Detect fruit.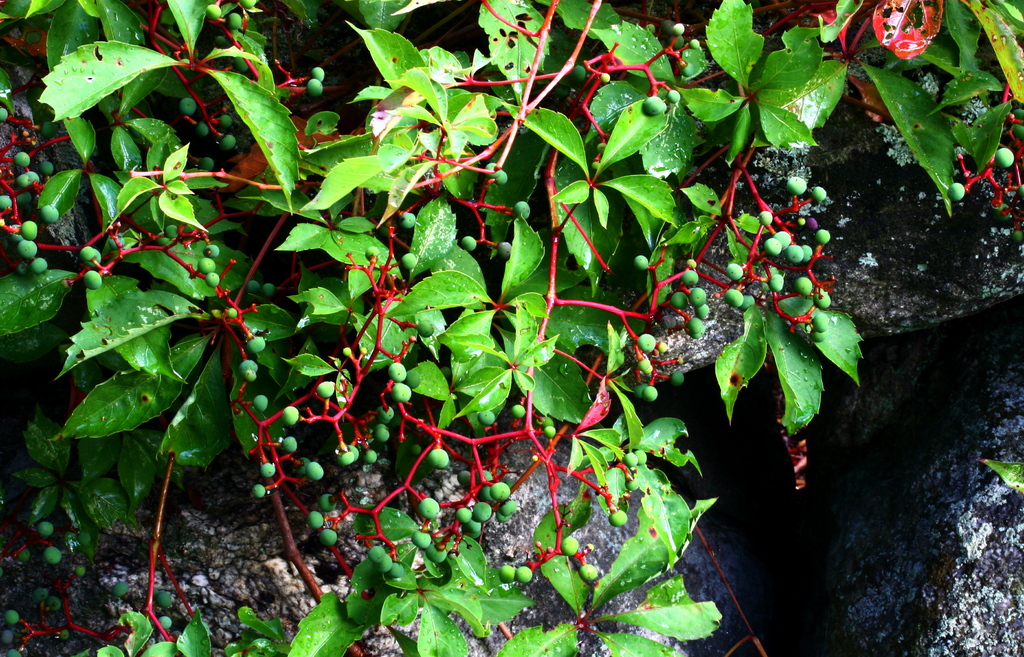
Detected at Rect(600, 71, 614, 86).
